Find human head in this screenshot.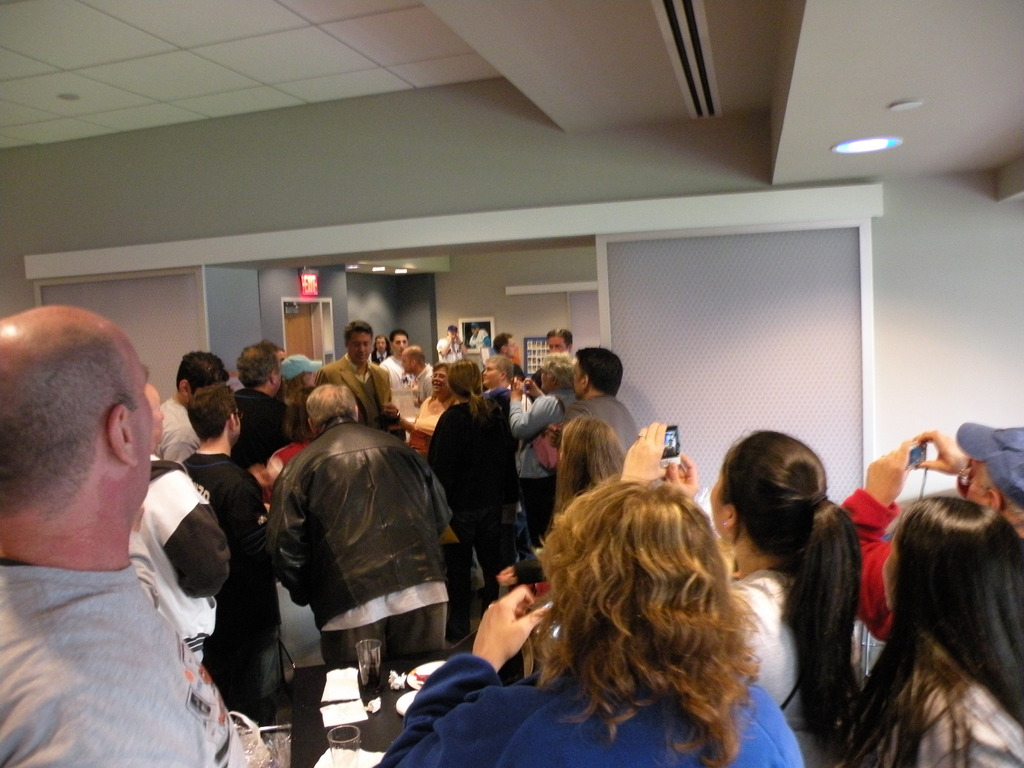
The bounding box for human head is (429,364,451,397).
